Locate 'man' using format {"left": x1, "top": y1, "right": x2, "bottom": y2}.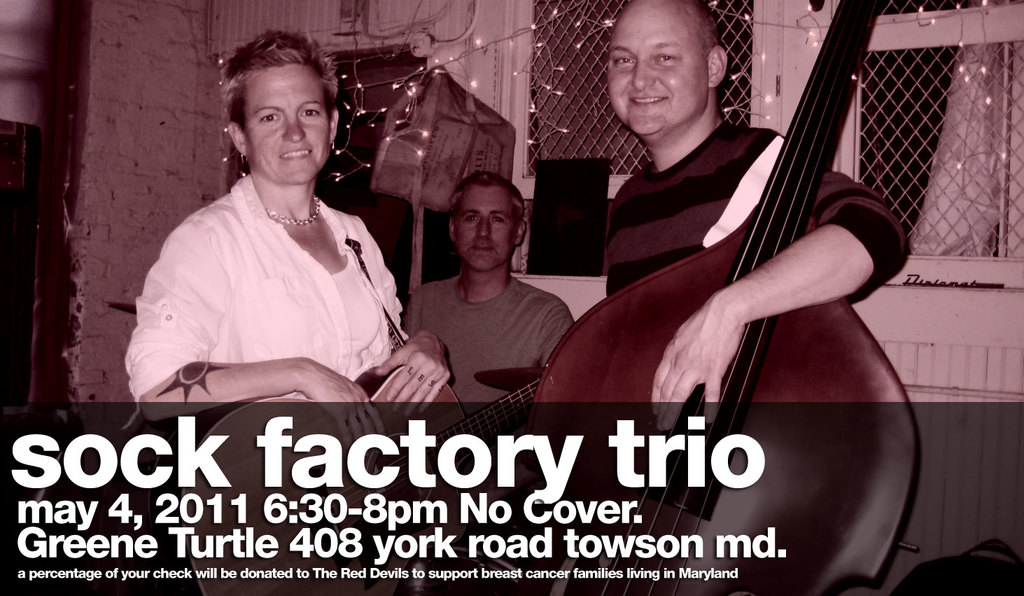
{"left": 386, "top": 156, "right": 584, "bottom": 411}.
